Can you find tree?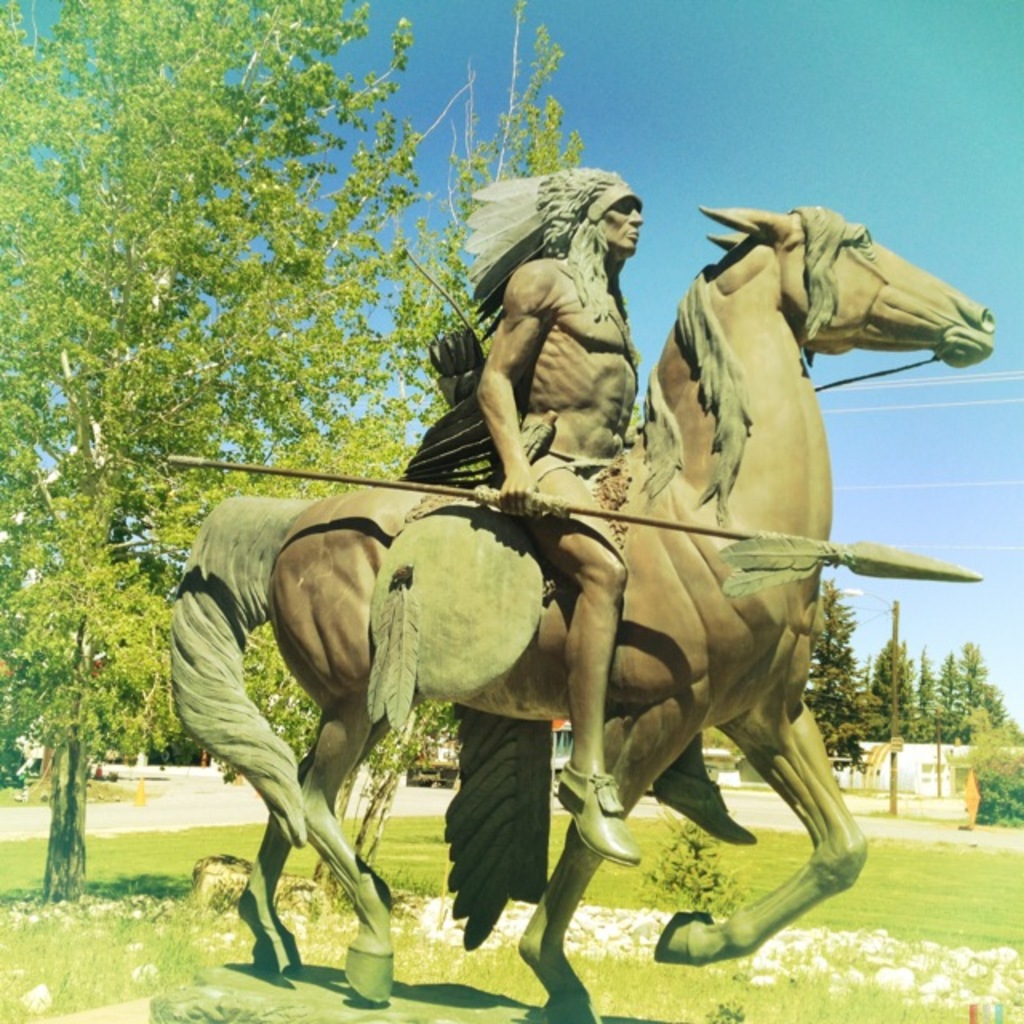
Yes, bounding box: 794:565:866:768.
